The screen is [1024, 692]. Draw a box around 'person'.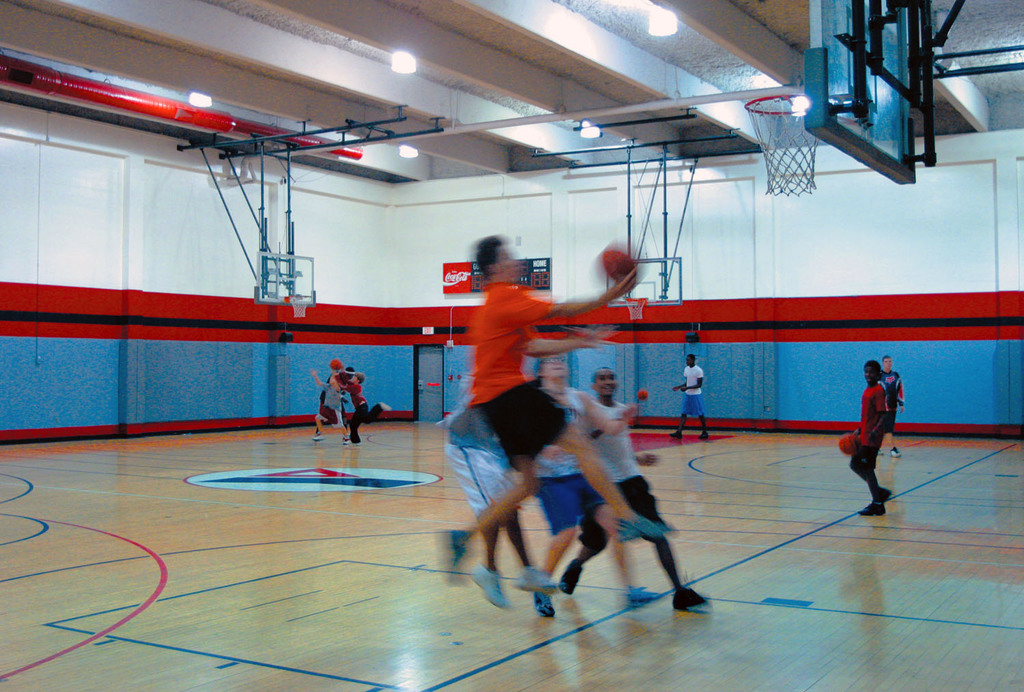
locate(436, 356, 571, 614).
